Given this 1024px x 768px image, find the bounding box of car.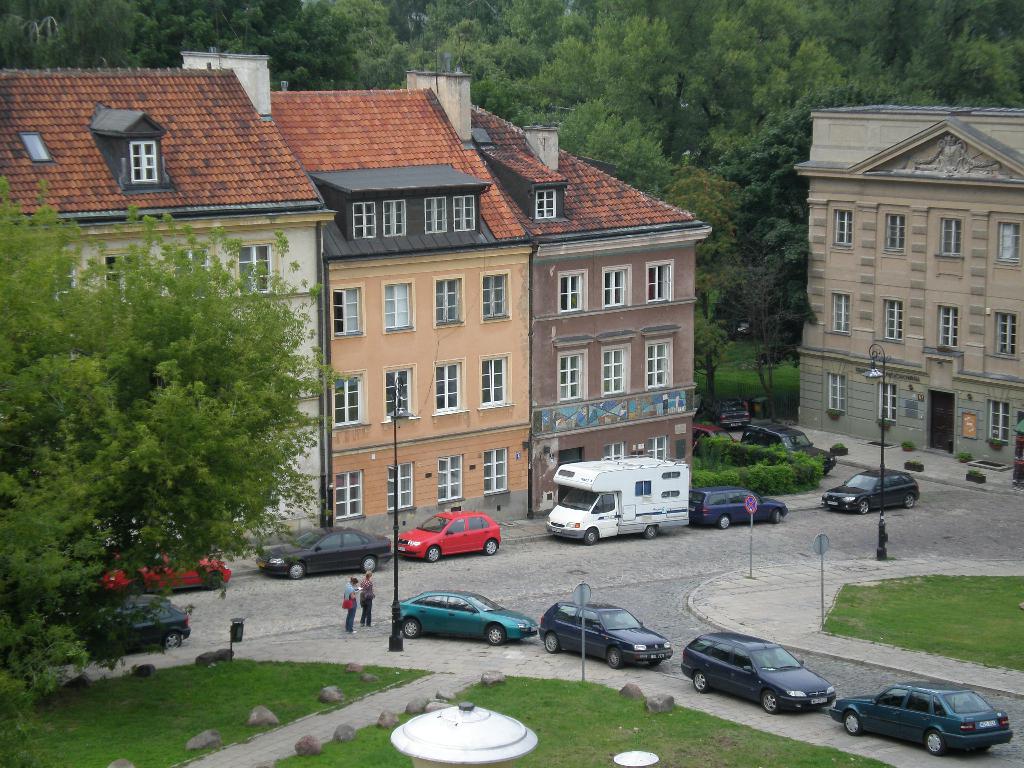
[74,595,193,652].
